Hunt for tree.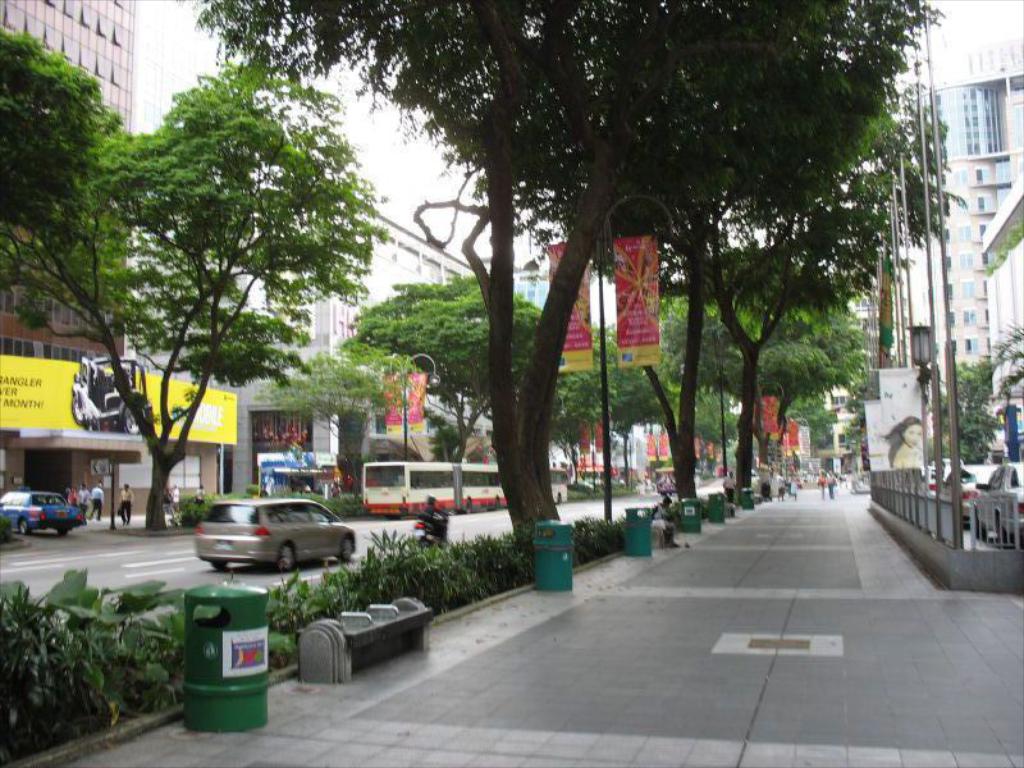
Hunted down at [left=255, top=339, right=415, bottom=493].
